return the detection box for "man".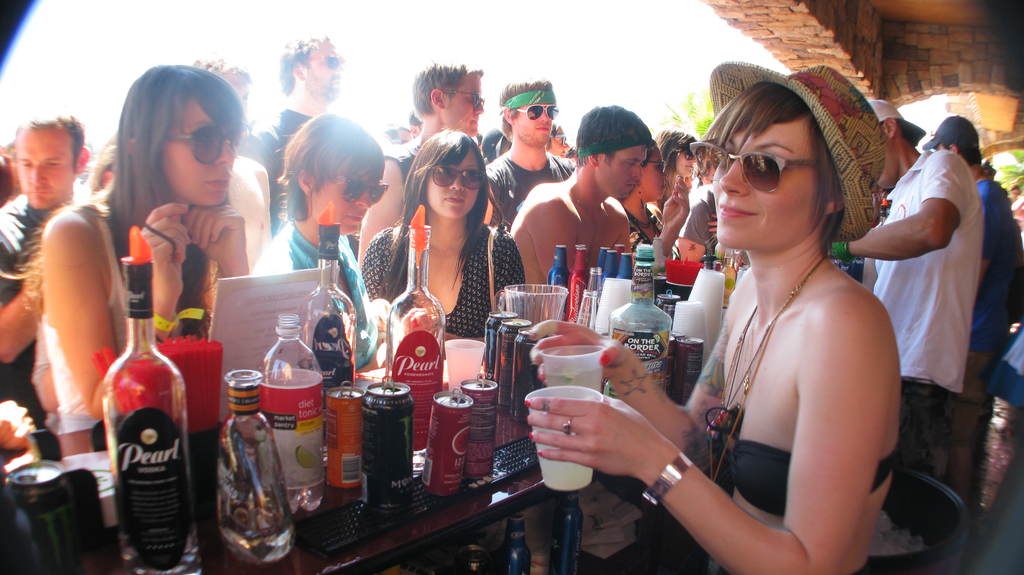
240 30 344 235.
